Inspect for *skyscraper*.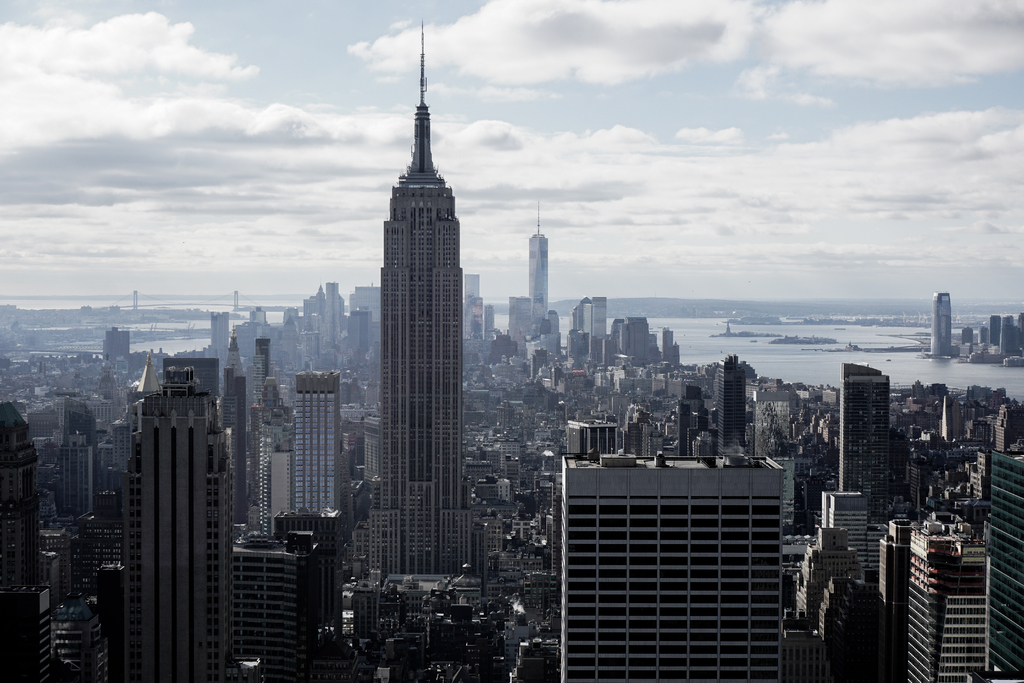
Inspection: bbox=[568, 297, 607, 340].
